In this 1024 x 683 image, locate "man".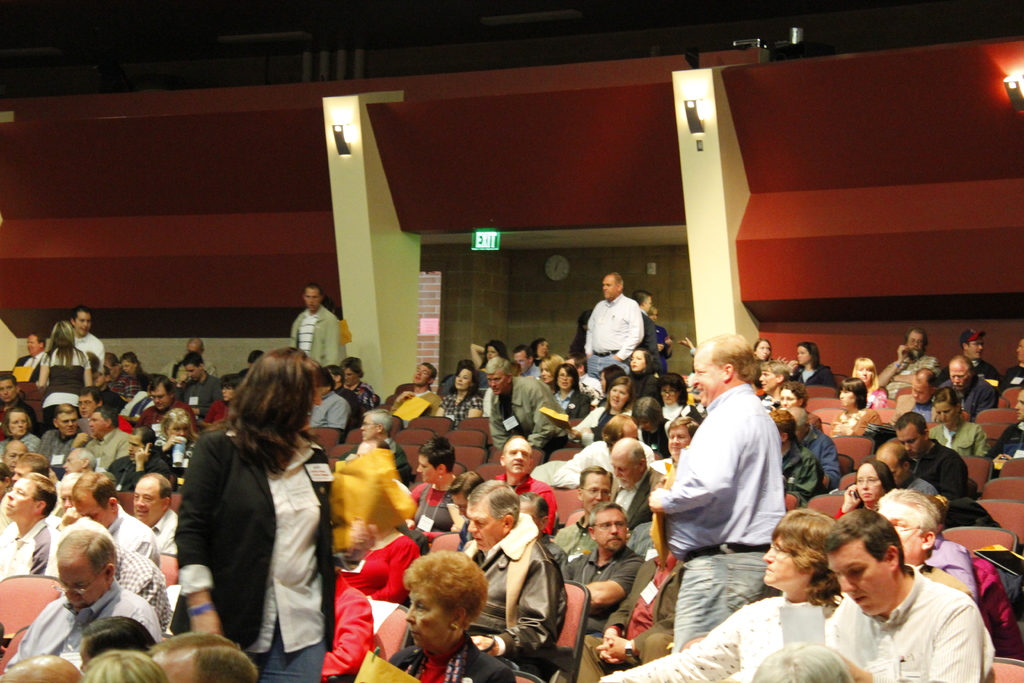
Bounding box: left=181, top=344, right=216, bottom=416.
